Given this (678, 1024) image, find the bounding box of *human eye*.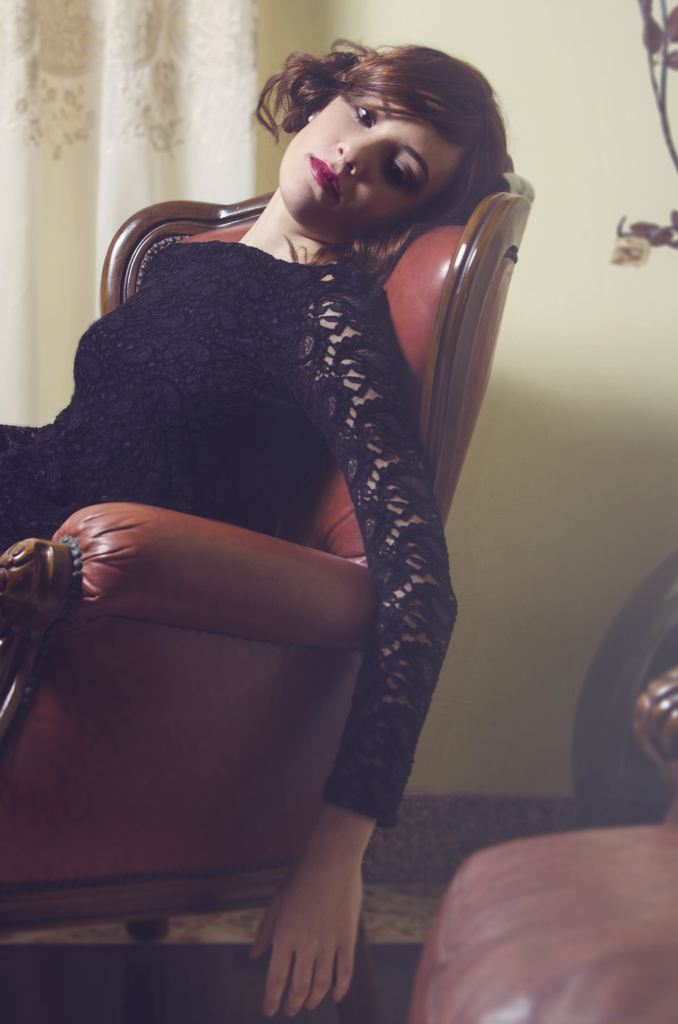
(354, 100, 378, 128).
